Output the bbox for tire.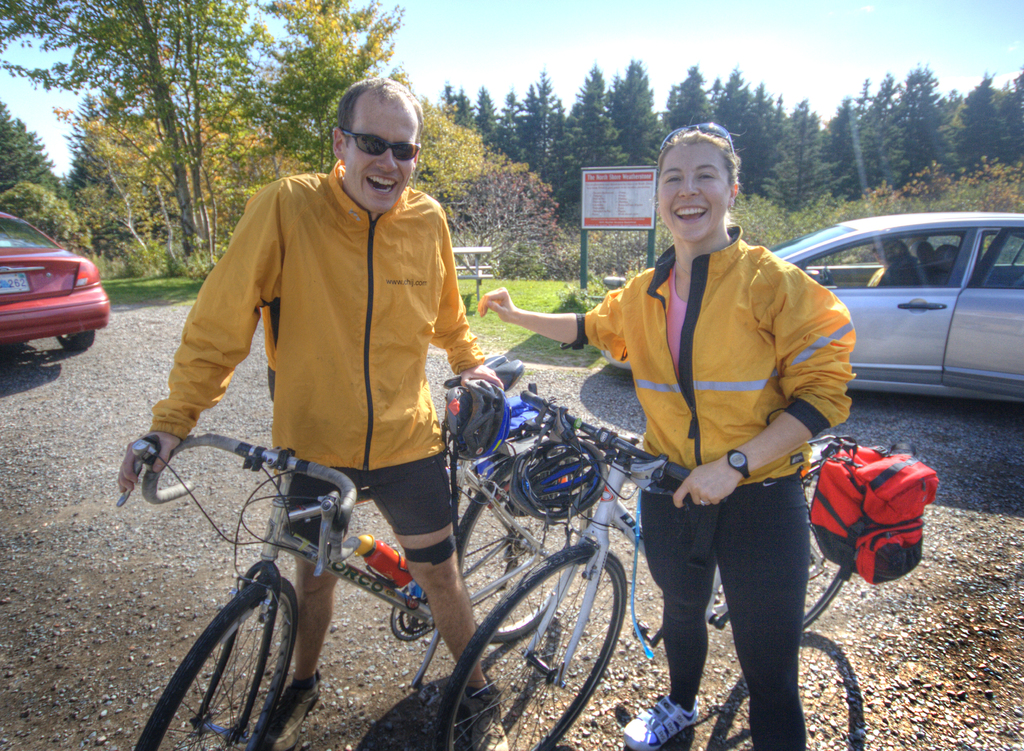
rect(60, 328, 96, 349).
